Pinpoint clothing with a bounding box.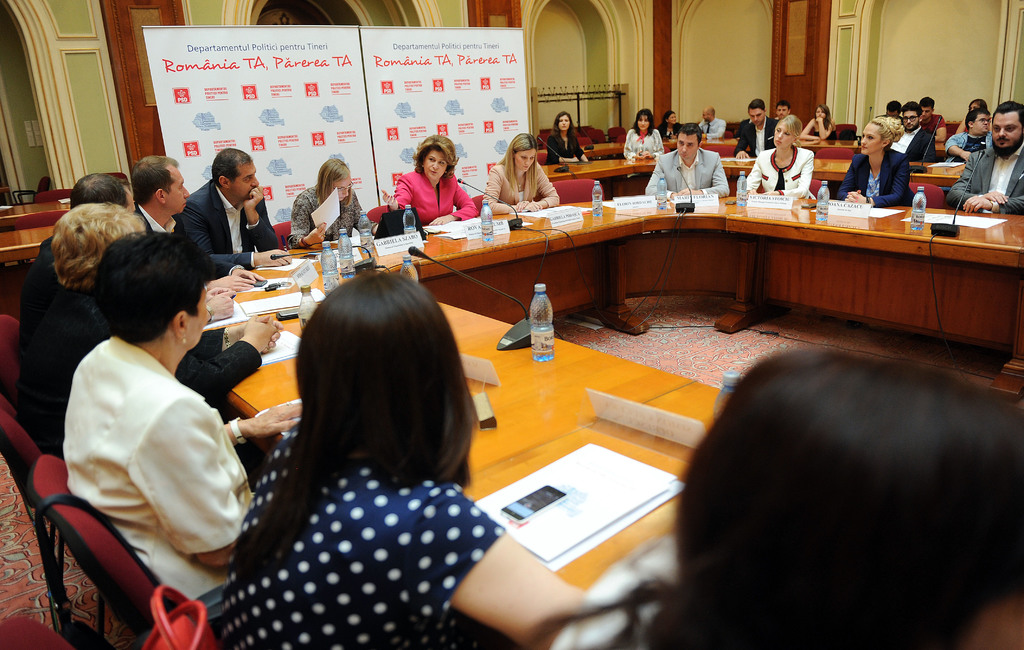
(136,204,184,235).
